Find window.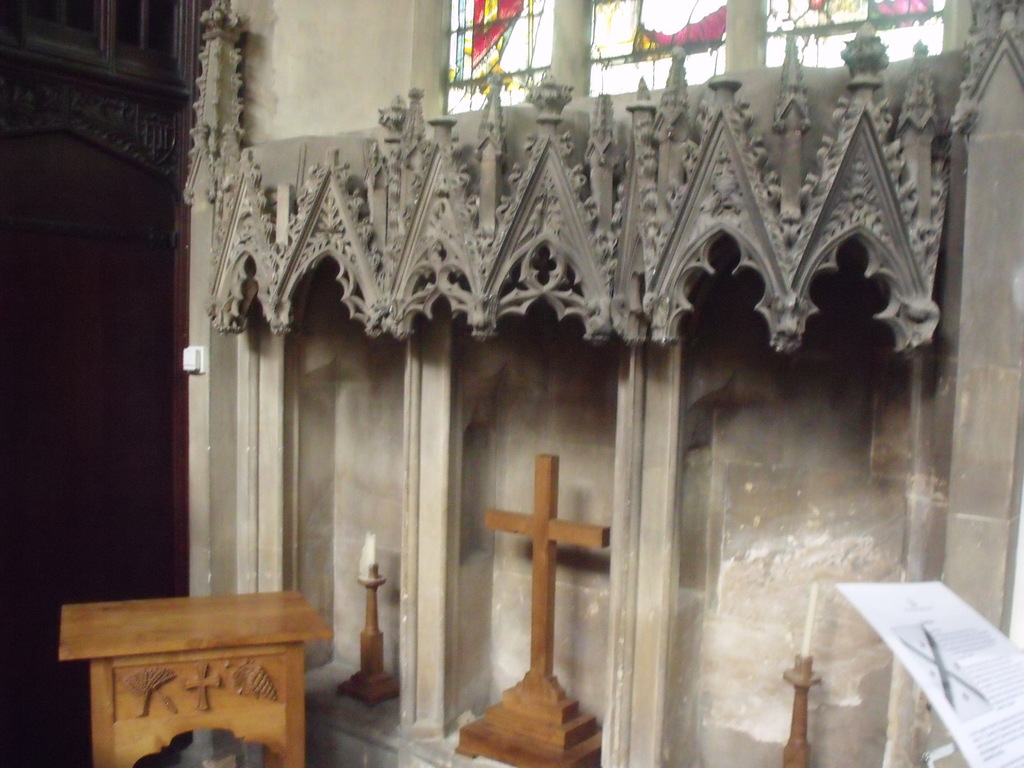
(x1=769, y1=0, x2=943, y2=67).
